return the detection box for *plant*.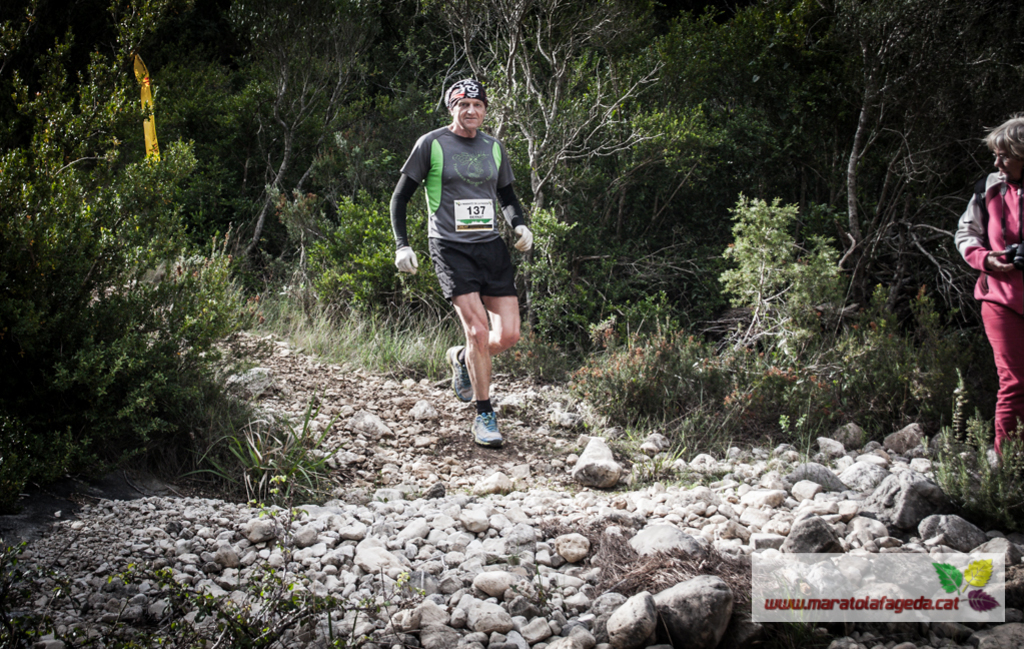
Rect(0, 407, 80, 510).
